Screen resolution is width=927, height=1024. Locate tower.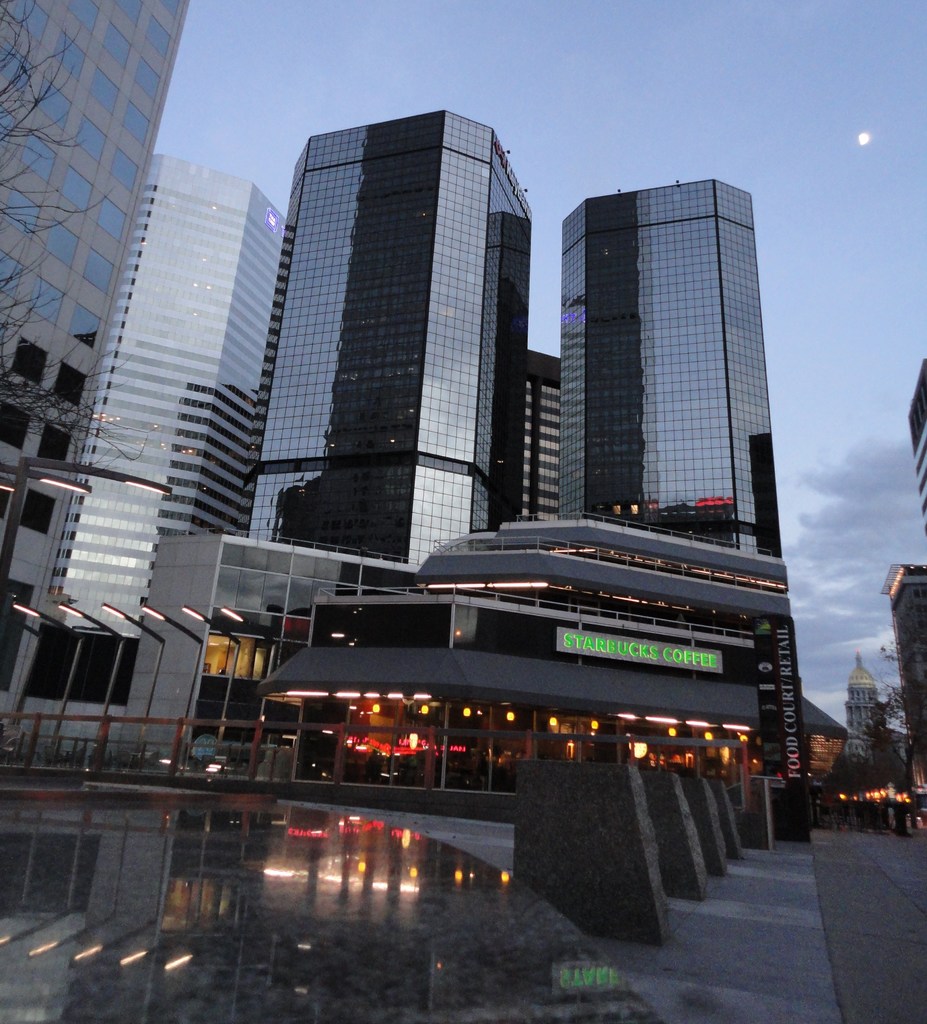
l=88, t=150, r=256, b=595.
